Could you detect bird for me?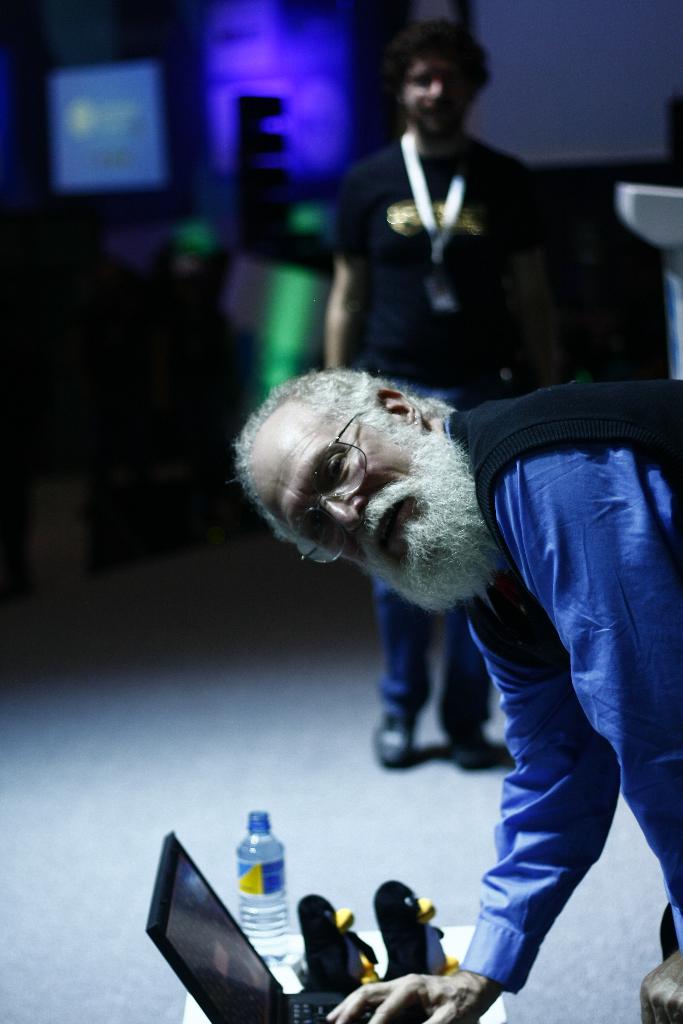
Detection result: [left=299, top=889, right=379, bottom=993].
